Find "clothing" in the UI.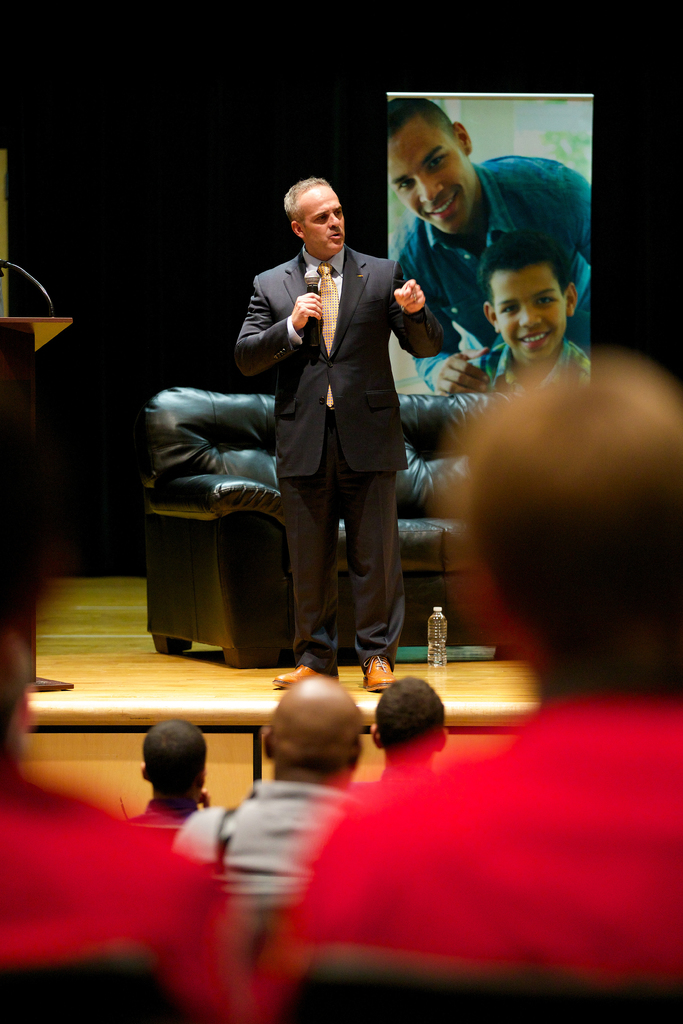
UI element at x1=174, y1=776, x2=358, y2=959.
